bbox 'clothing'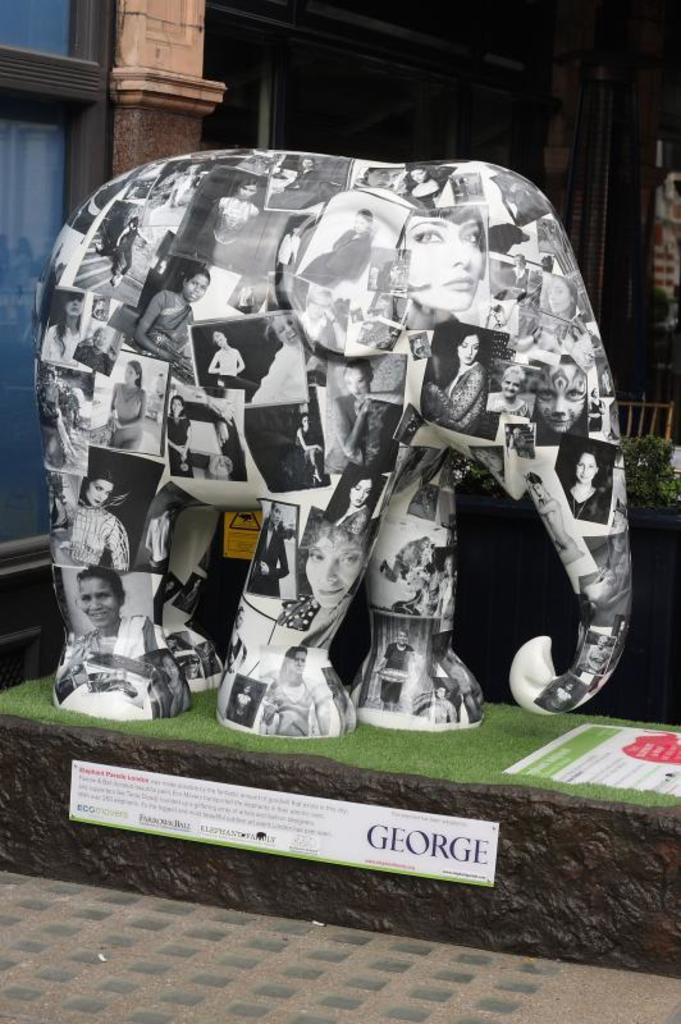
x1=212, y1=198, x2=252, y2=242
